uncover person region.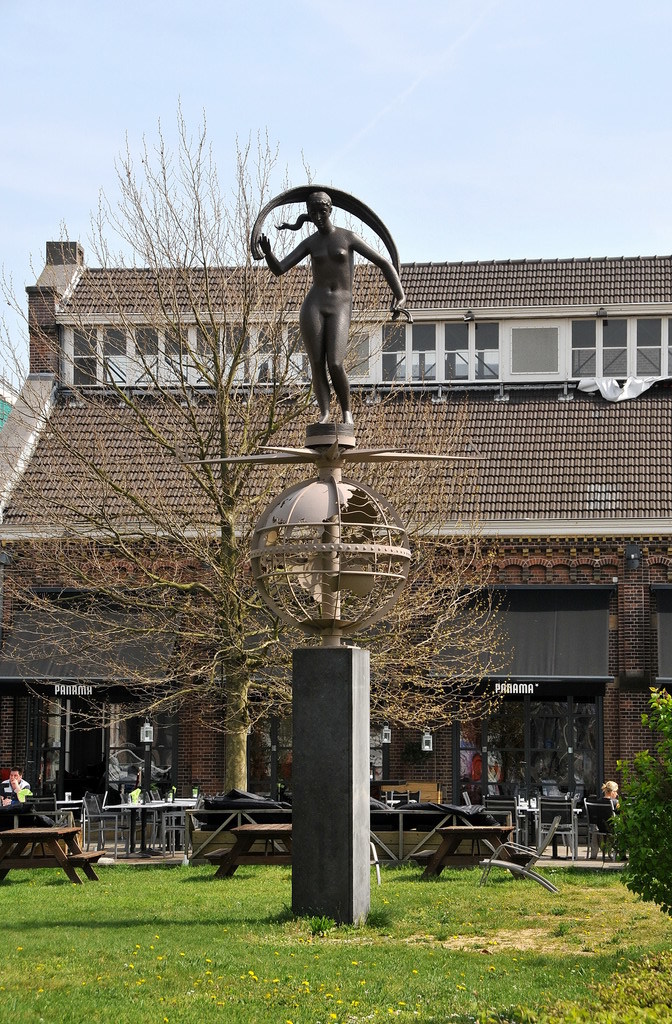
Uncovered: {"left": 2, "top": 766, "right": 34, "bottom": 790}.
